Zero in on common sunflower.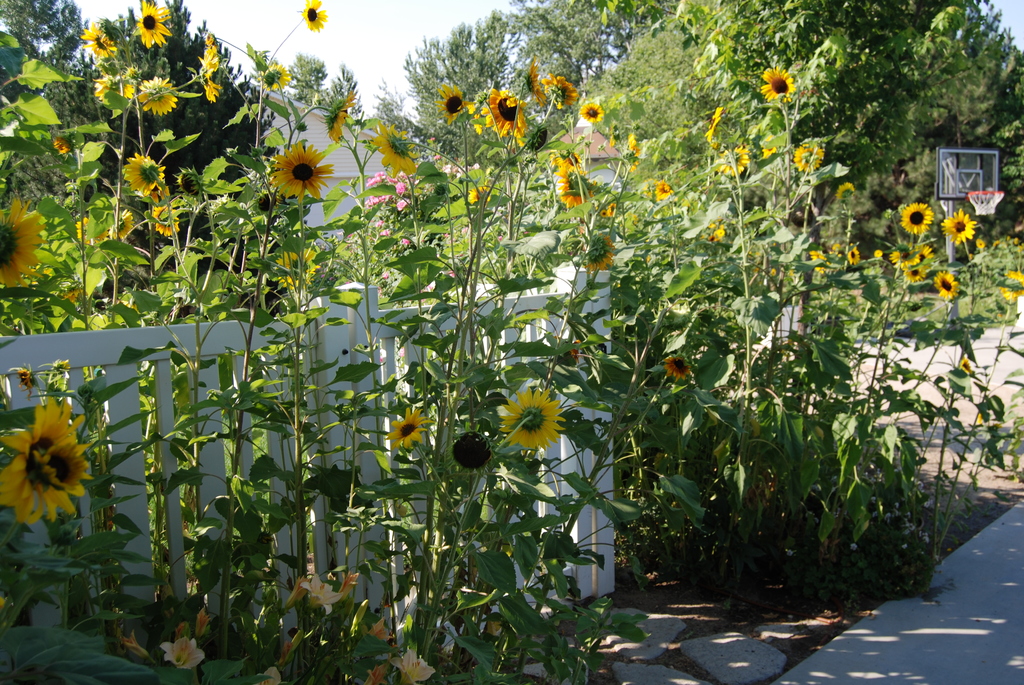
Zeroed in: <box>550,75,570,108</box>.
